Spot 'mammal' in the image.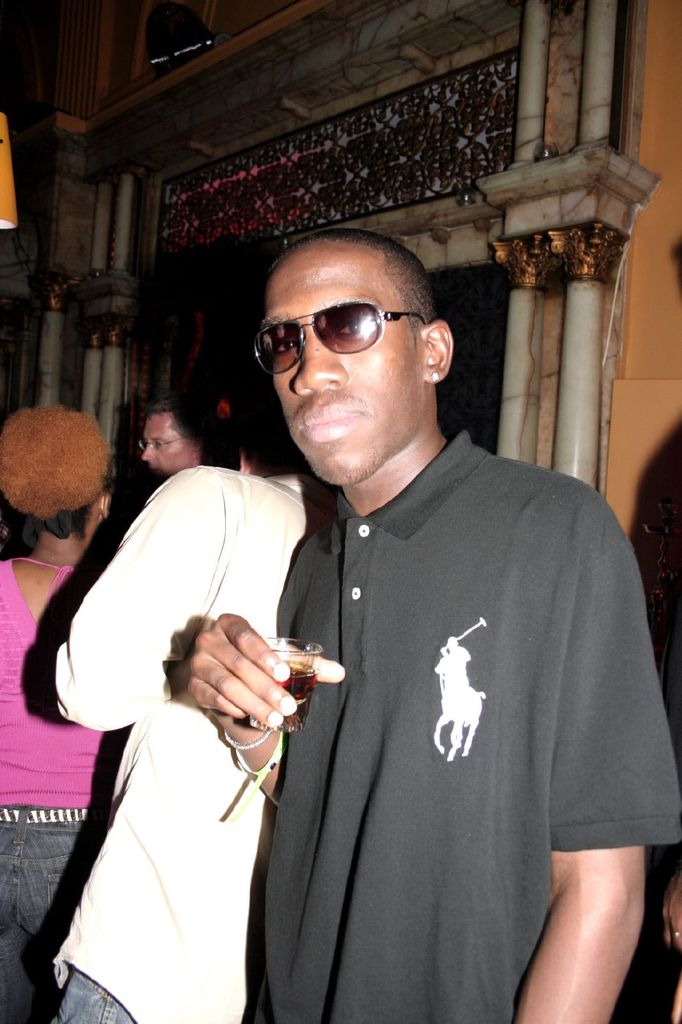
'mammal' found at select_region(141, 399, 221, 493).
